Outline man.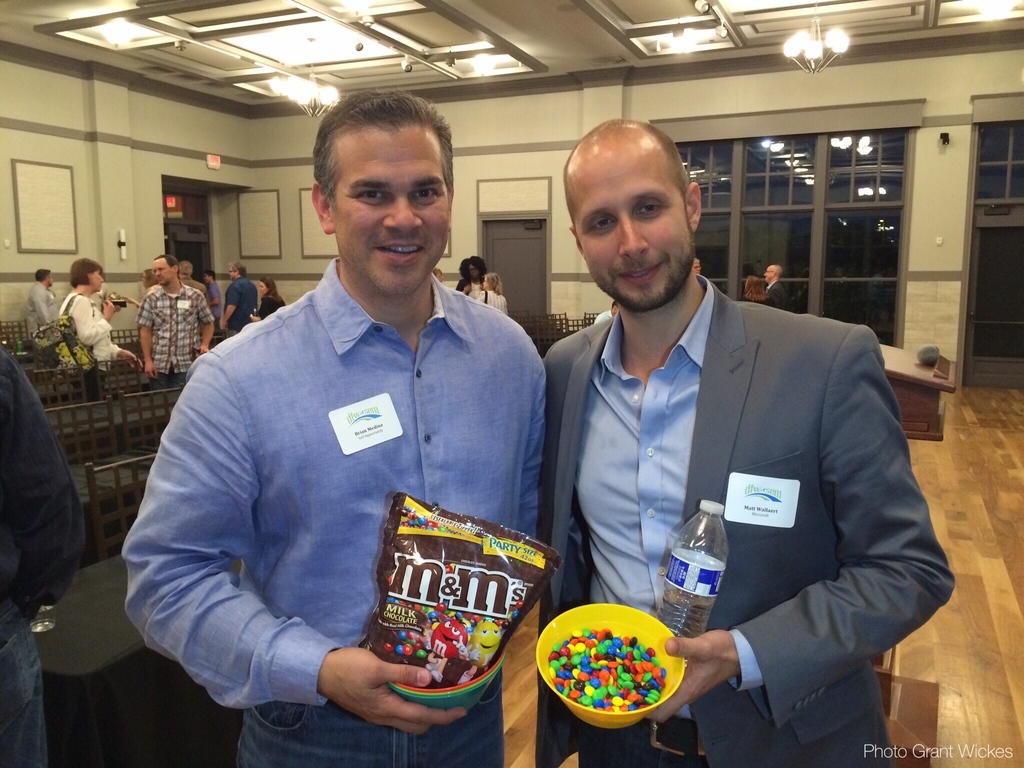
Outline: (26, 265, 54, 335).
